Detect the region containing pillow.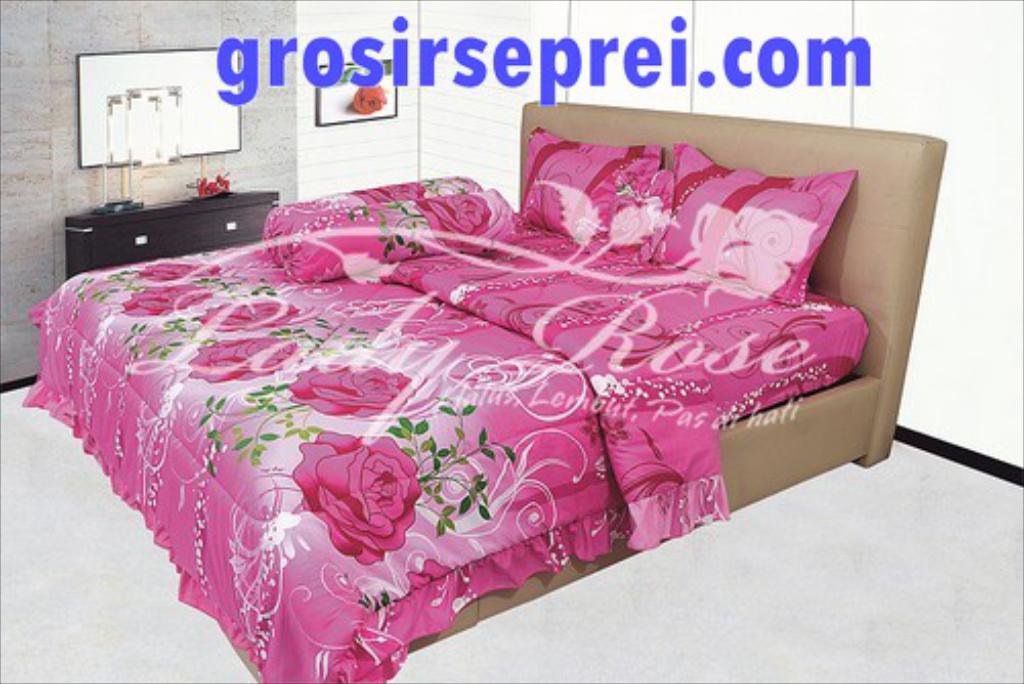
(x1=659, y1=158, x2=854, y2=309).
